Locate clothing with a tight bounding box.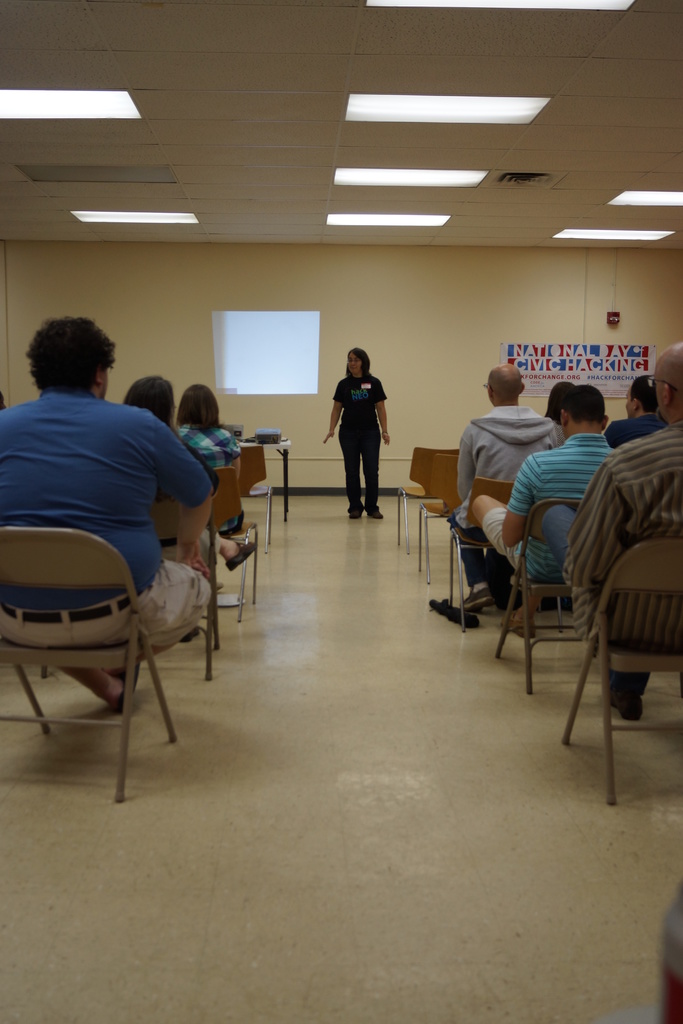
crop(176, 419, 245, 532).
